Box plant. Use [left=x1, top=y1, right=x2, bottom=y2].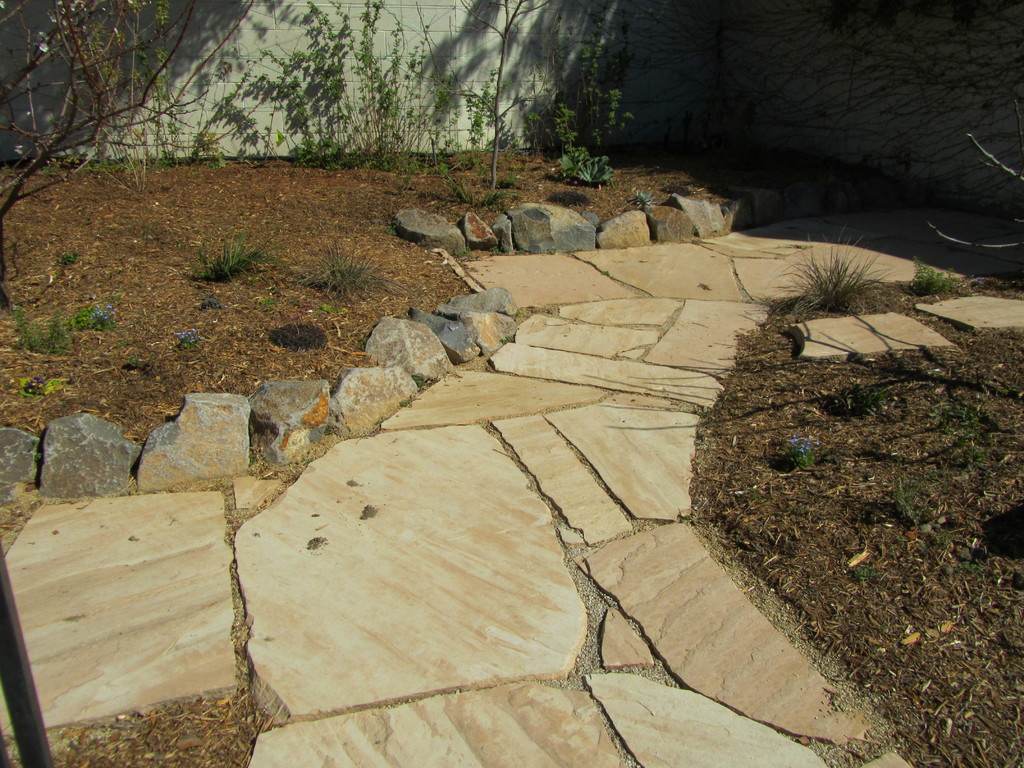
[left=310, top=241, right=403, bottom=299].
